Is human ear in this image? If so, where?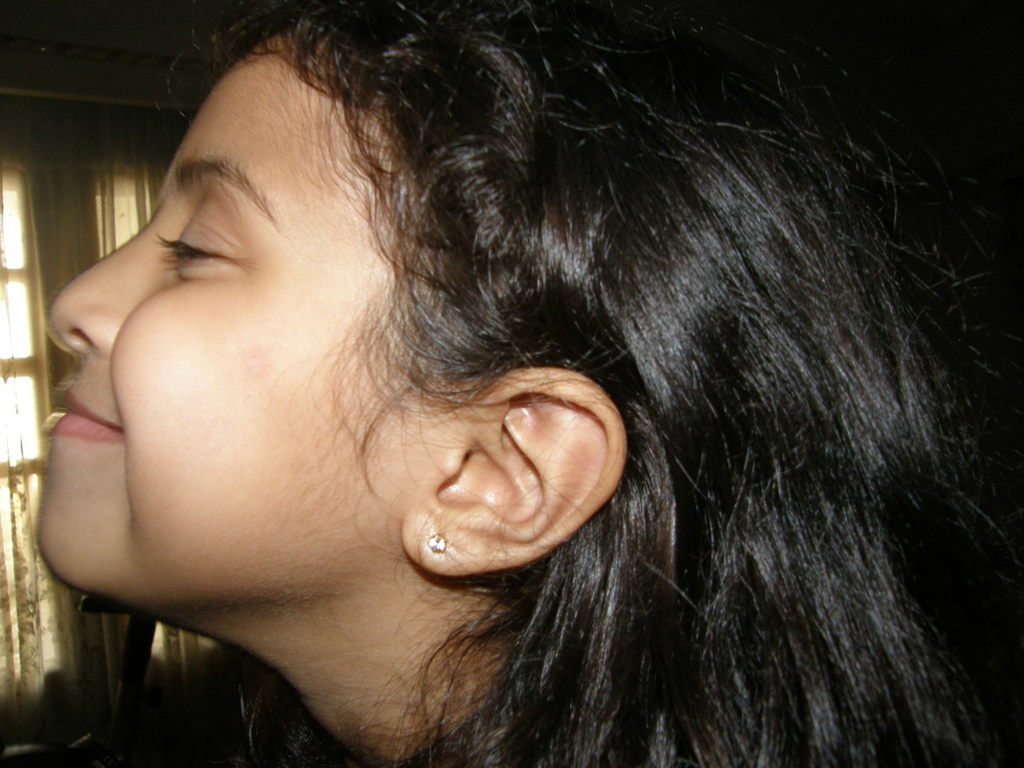
Yes, at detection(402, 366, 627, 574).
